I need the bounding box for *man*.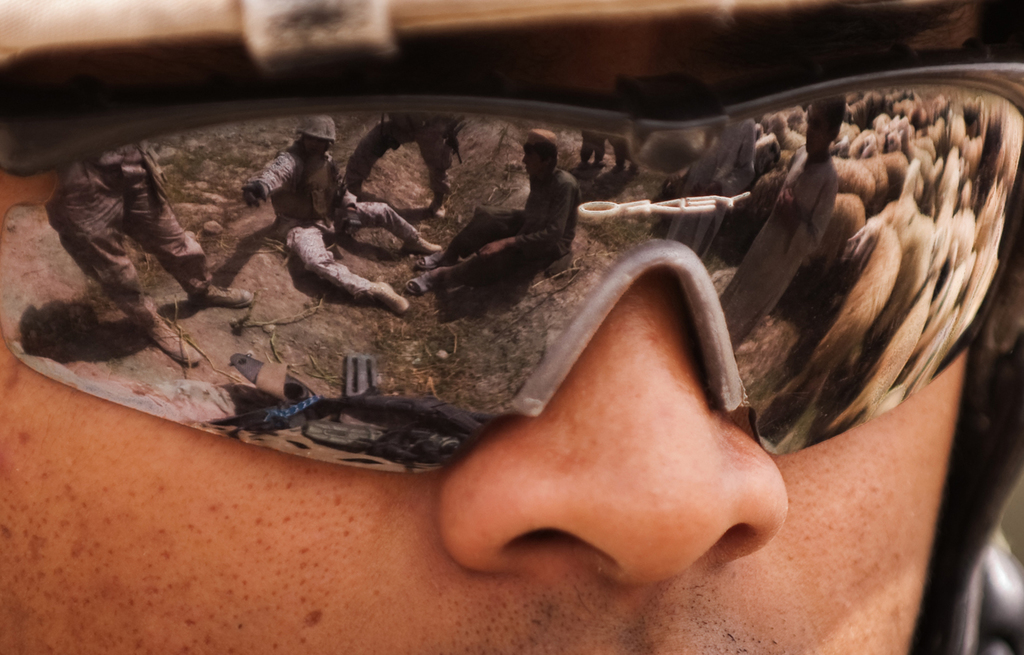
Here it is: 409, 127, 573, 295.
